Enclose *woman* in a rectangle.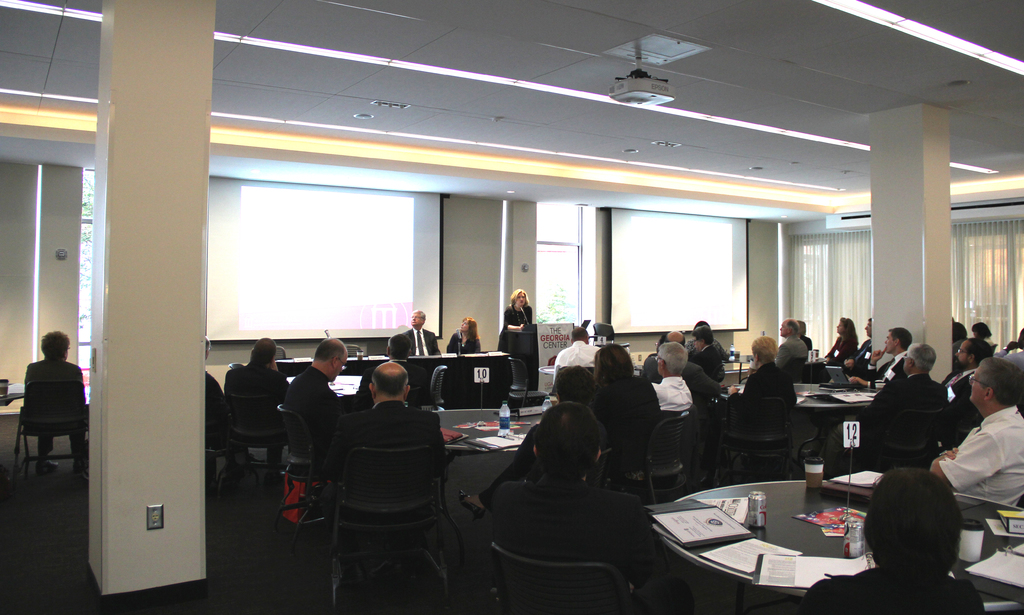
x1=443 y1=316 x2=481 y2=354.
